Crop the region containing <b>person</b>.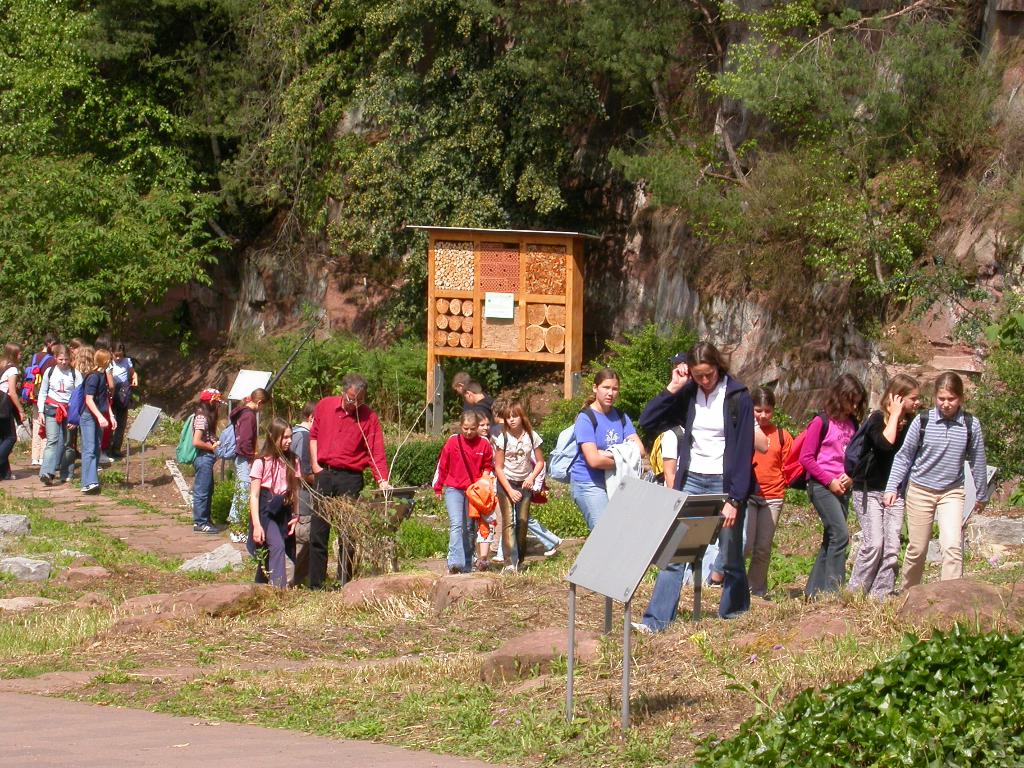
Crop region: bbox(486, 403, 550, 577).
